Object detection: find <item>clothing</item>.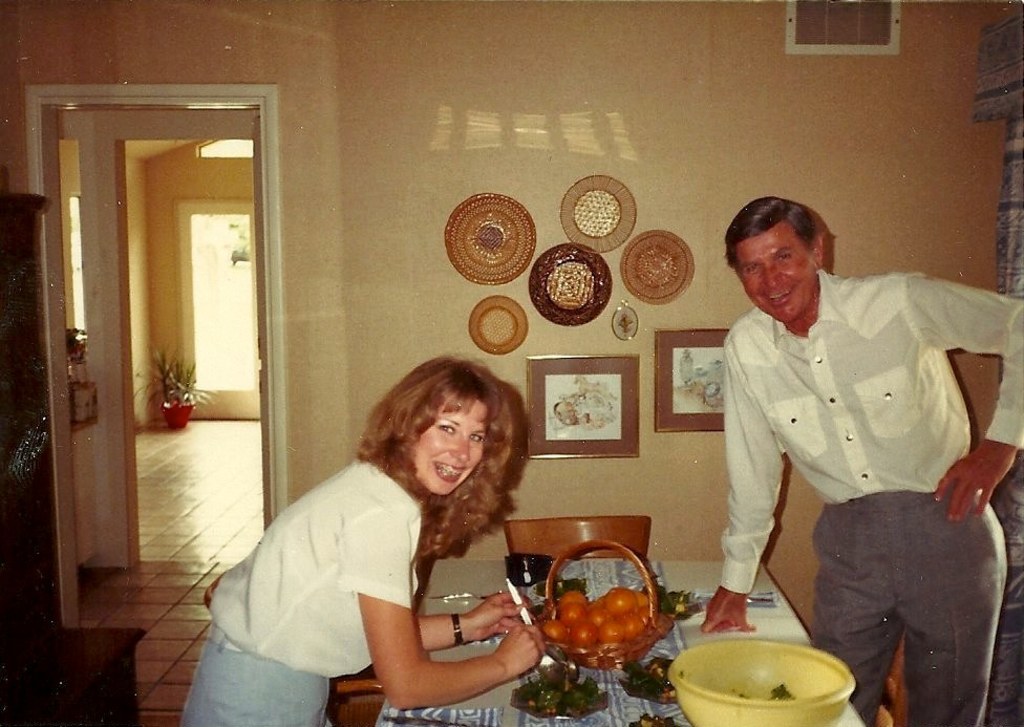
x1=173 y1=448 x2=431 y2=726.
